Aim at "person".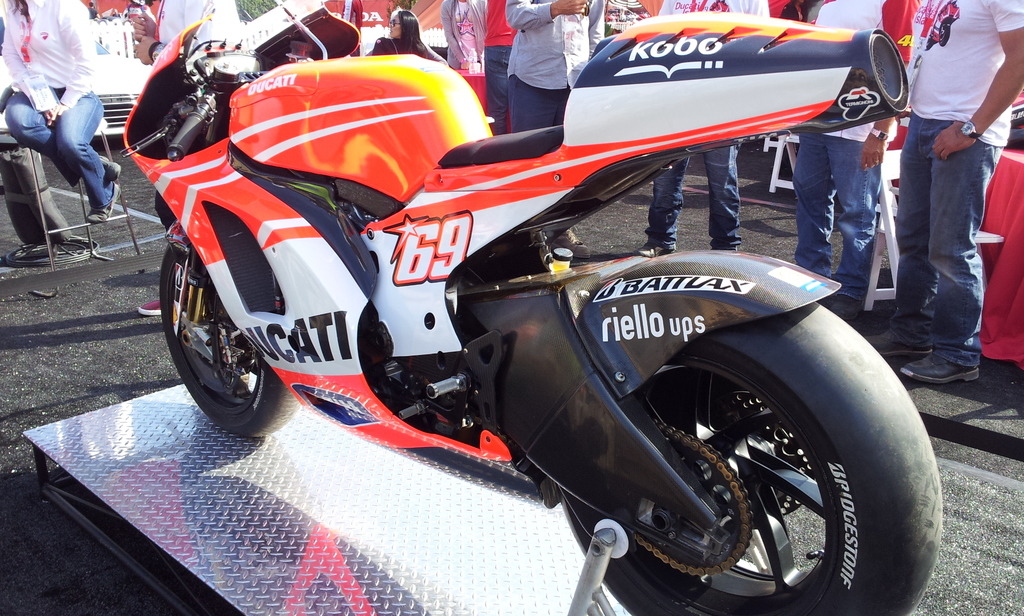
Aimed at (left=366, top=6, right=442, bottom=63).
